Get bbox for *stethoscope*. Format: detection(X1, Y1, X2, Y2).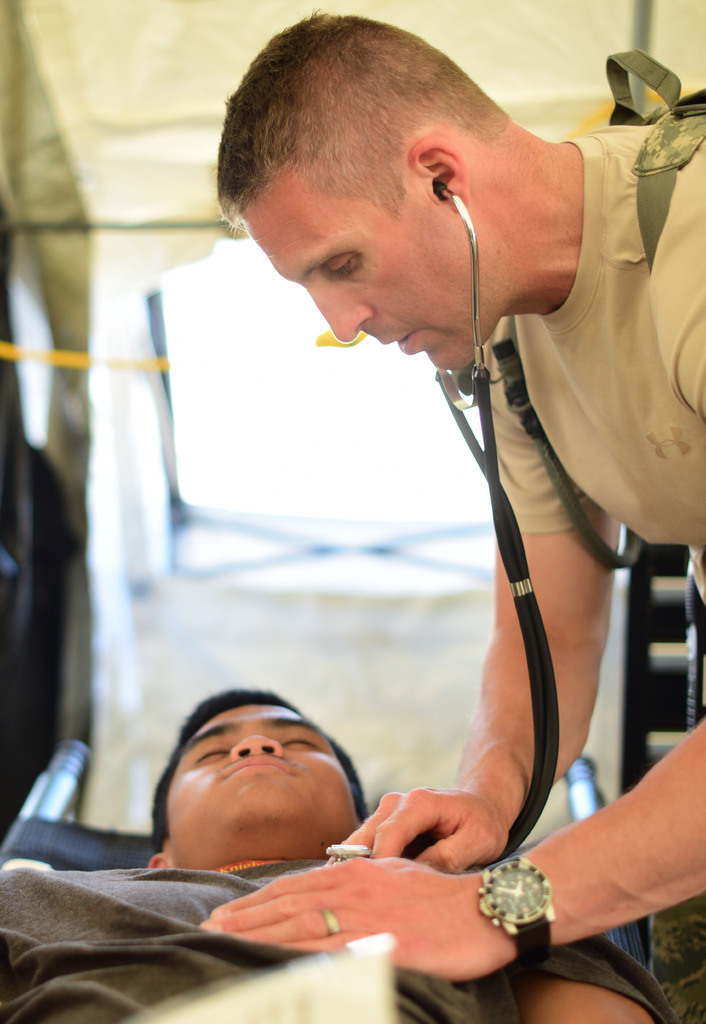
detection(321, 179, 562, 868).
